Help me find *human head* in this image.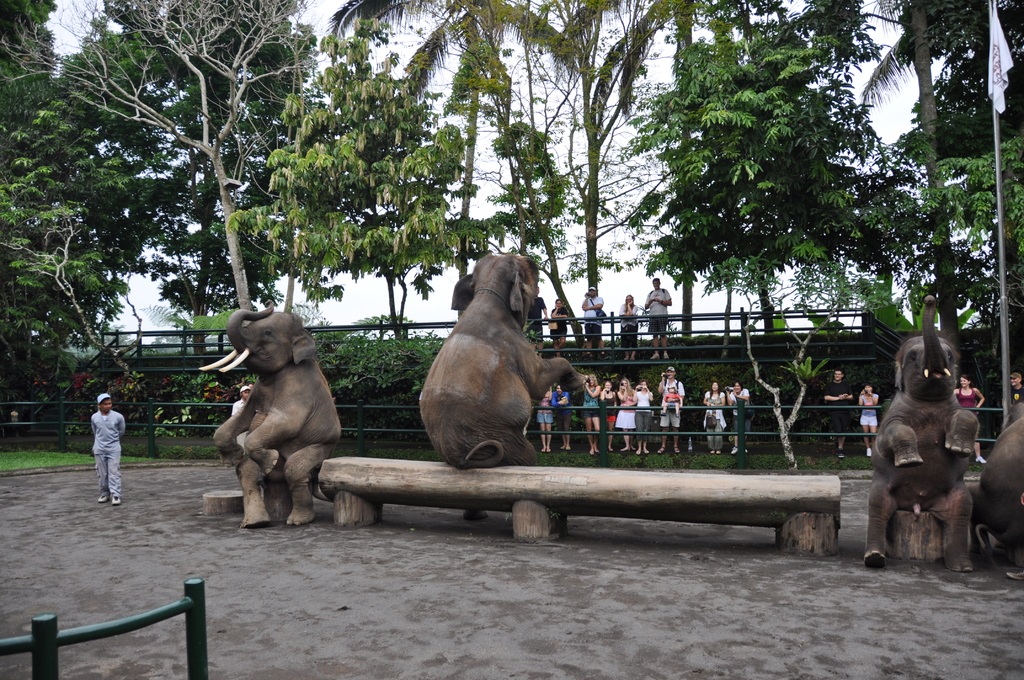
Found it: (left=95, top=389, right=111, bottom=411).
